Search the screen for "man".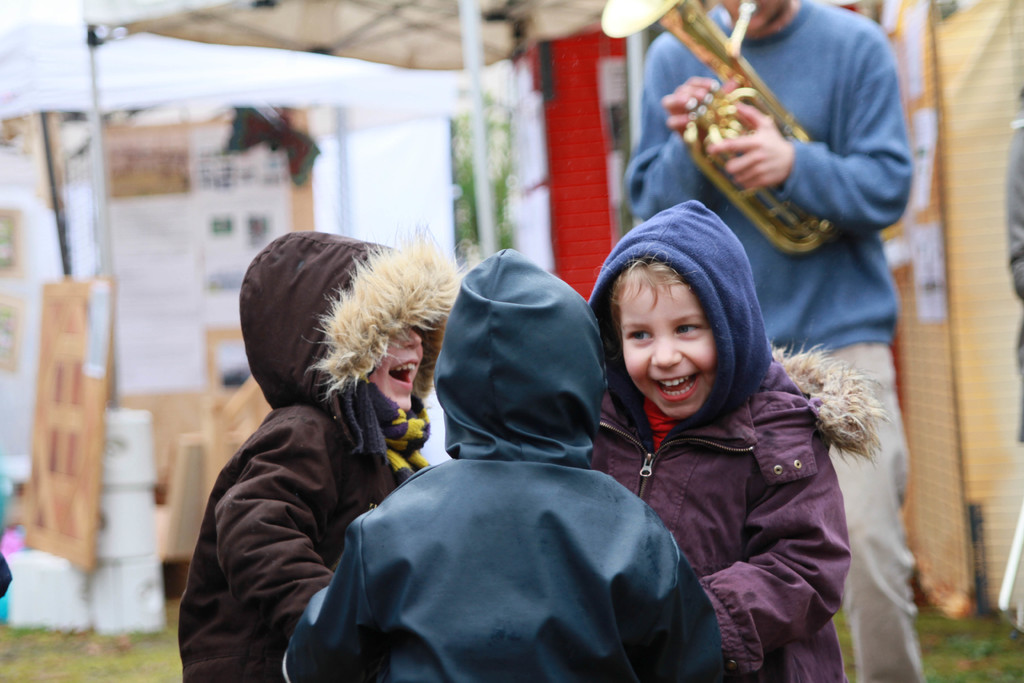
Found at x1=178, y1=227, x2=716, y2=666.
